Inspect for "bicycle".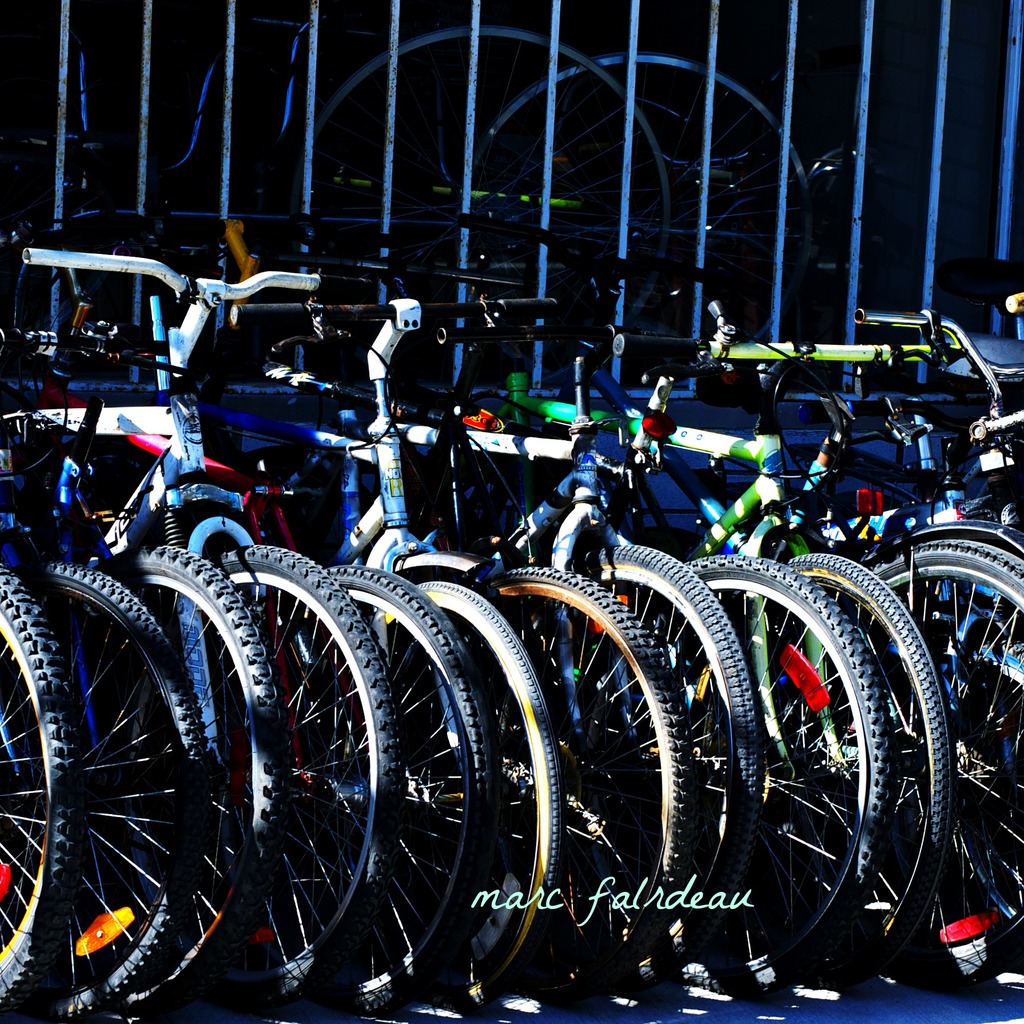
Inspection: (27, 248, 343, 984).
